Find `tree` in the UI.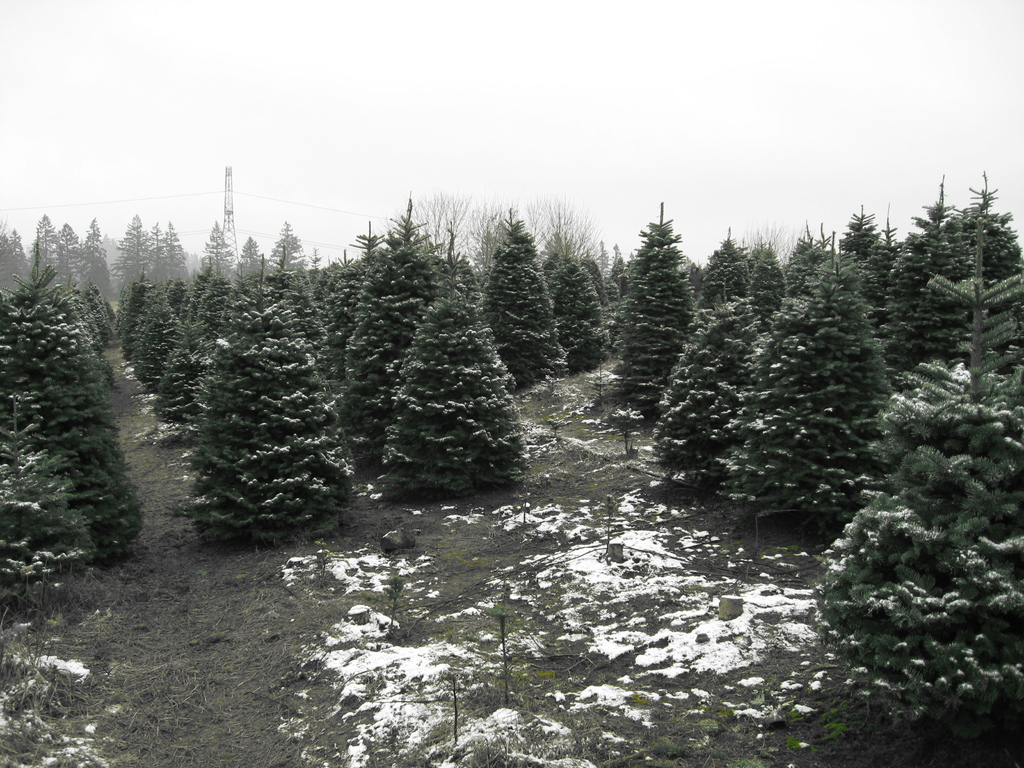
UI element at <box>417,191,465,257</box>.
